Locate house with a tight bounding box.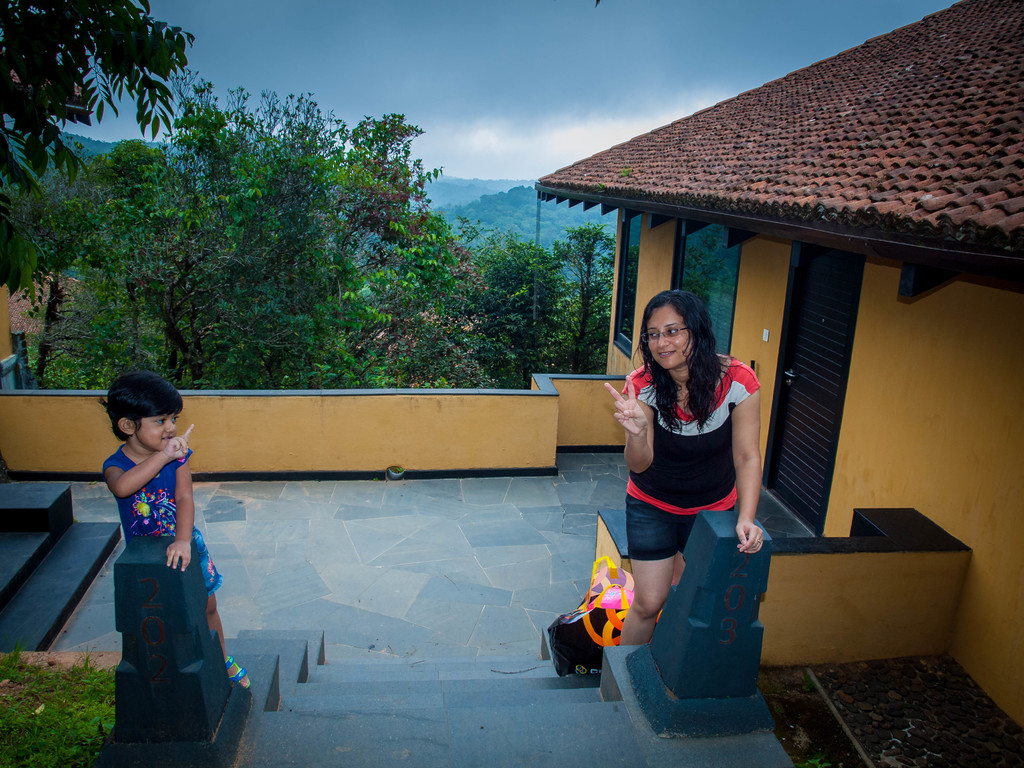
bbox=[0, 0, 1023, 767].
